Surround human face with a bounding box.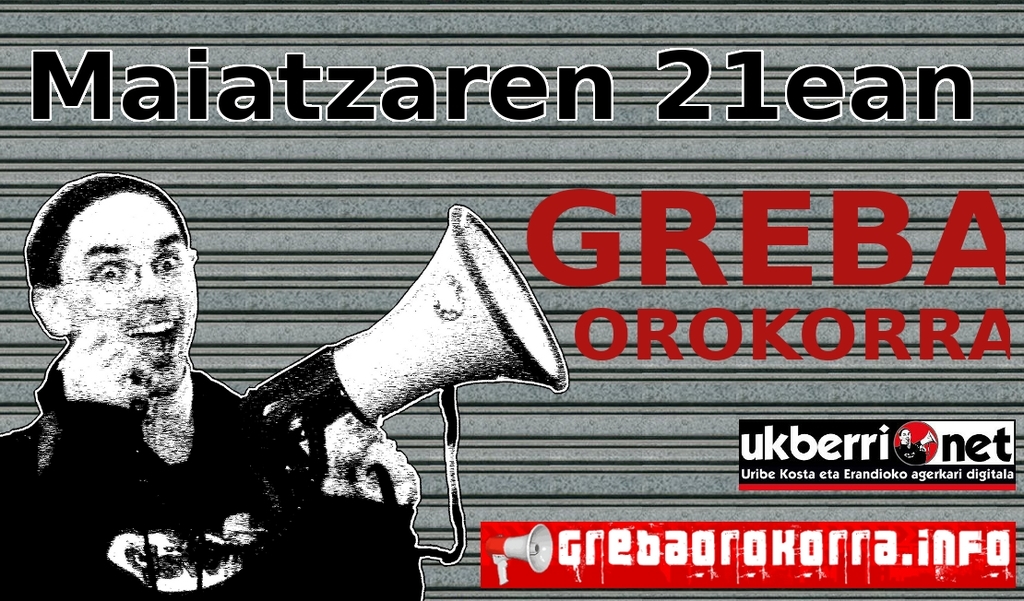
61/198/194/384.
